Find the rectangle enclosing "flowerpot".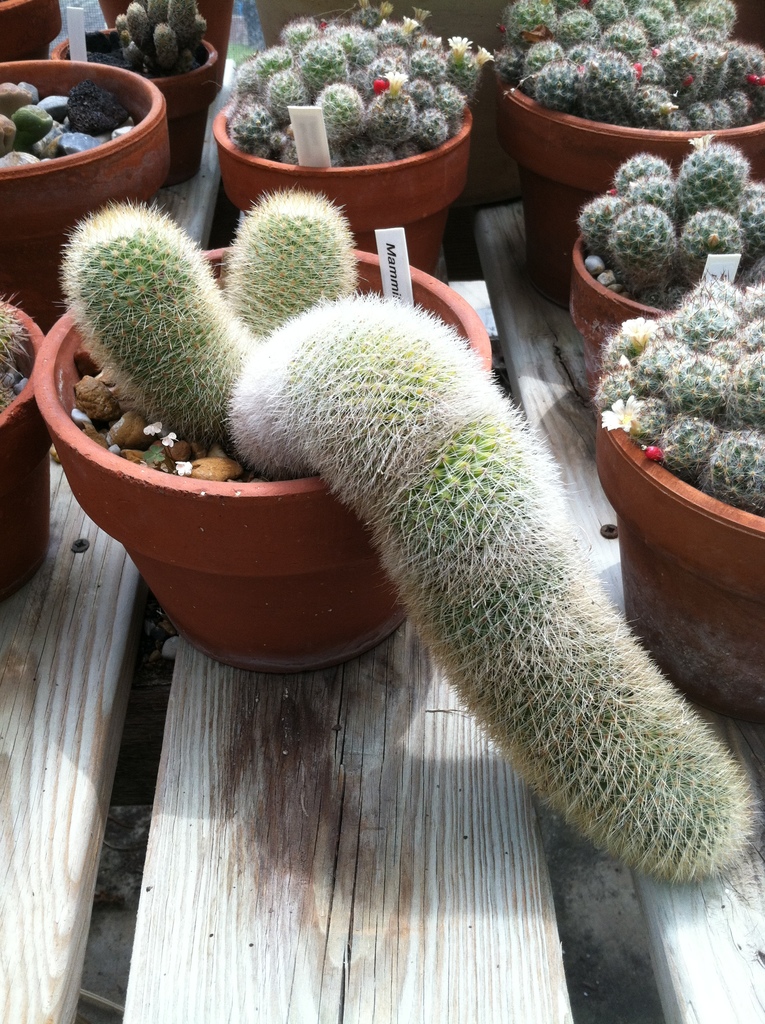
<box>47,26,221,169</box>.
